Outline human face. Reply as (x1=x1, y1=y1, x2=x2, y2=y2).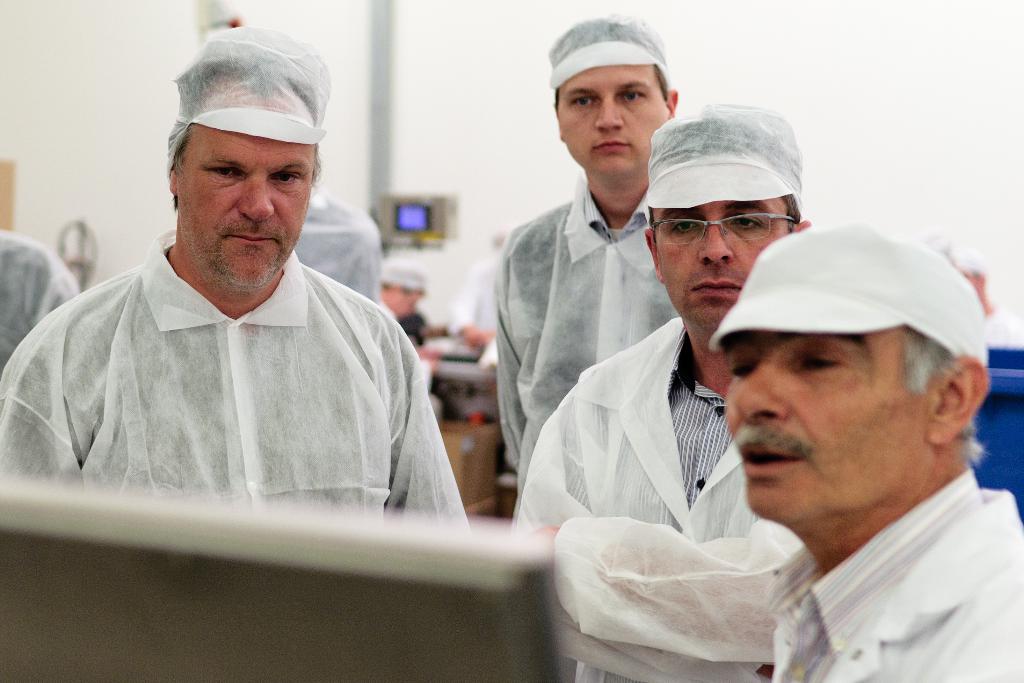
(x1=556, y1=65, x2=667, y2=172).
